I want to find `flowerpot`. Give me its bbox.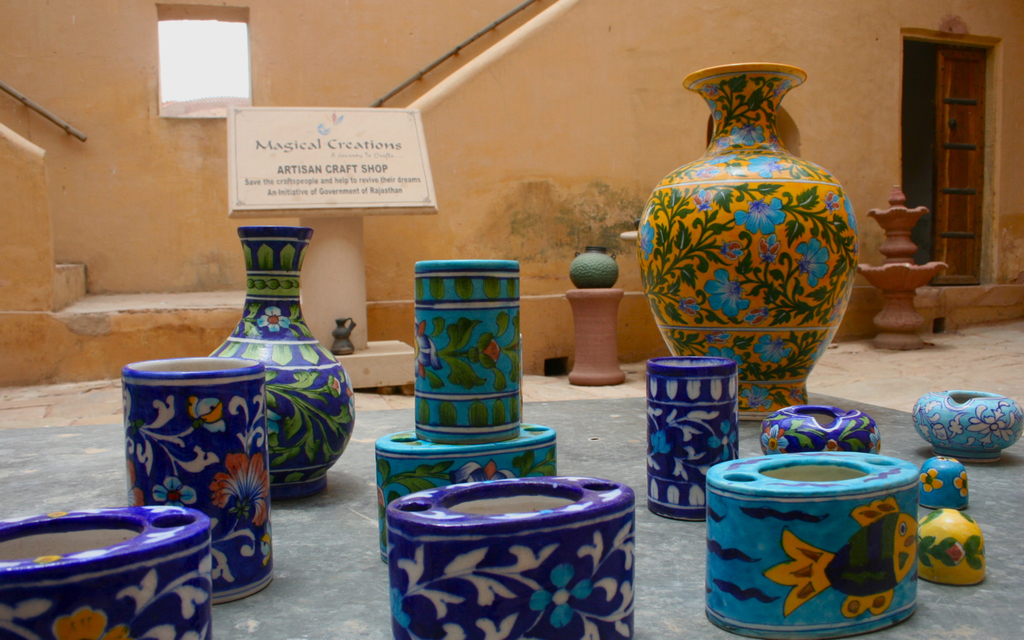
(x1=637, y1=64, x2=861, y2=424).
